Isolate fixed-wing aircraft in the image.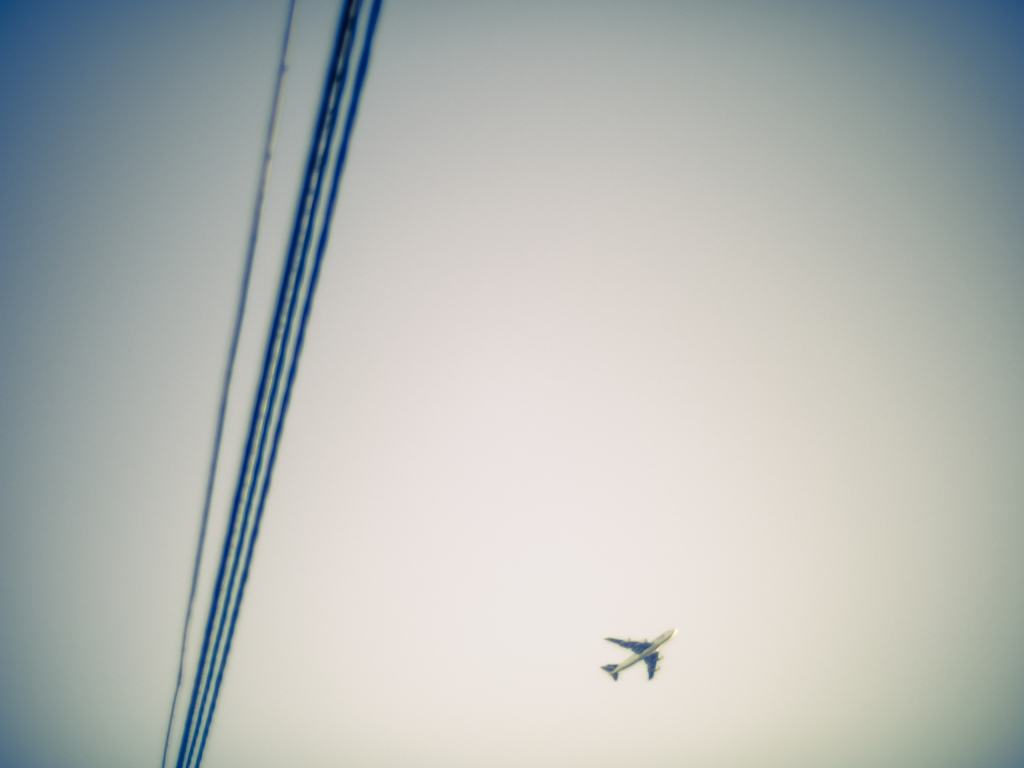
Isolated region: <box>588,624,678,686</box>.
